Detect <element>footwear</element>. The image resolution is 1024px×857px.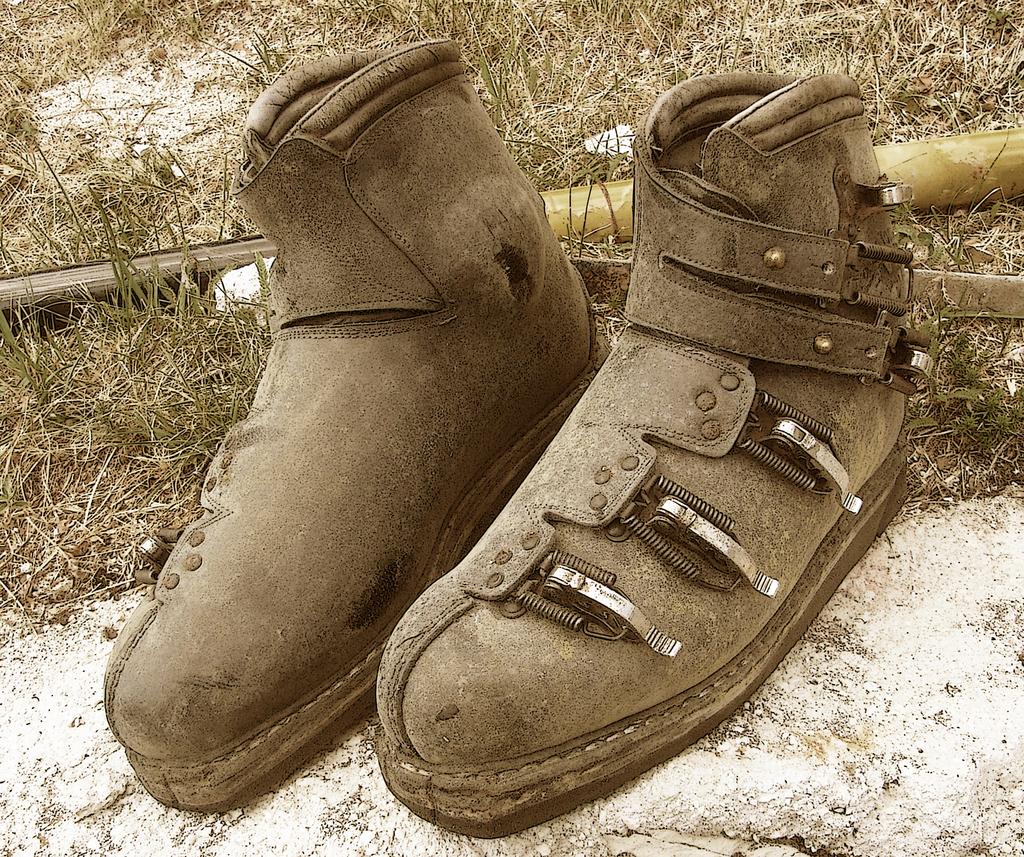
[105,36,612,815].
